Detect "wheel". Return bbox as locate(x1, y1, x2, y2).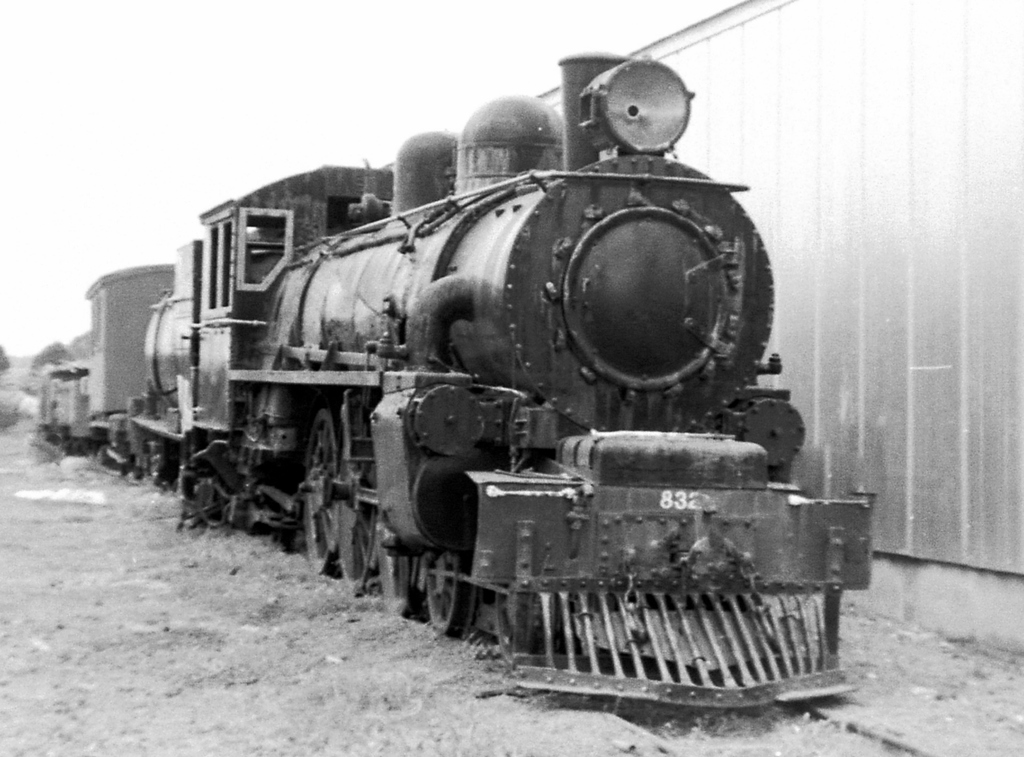
locate(294, 417, 343, 541).
